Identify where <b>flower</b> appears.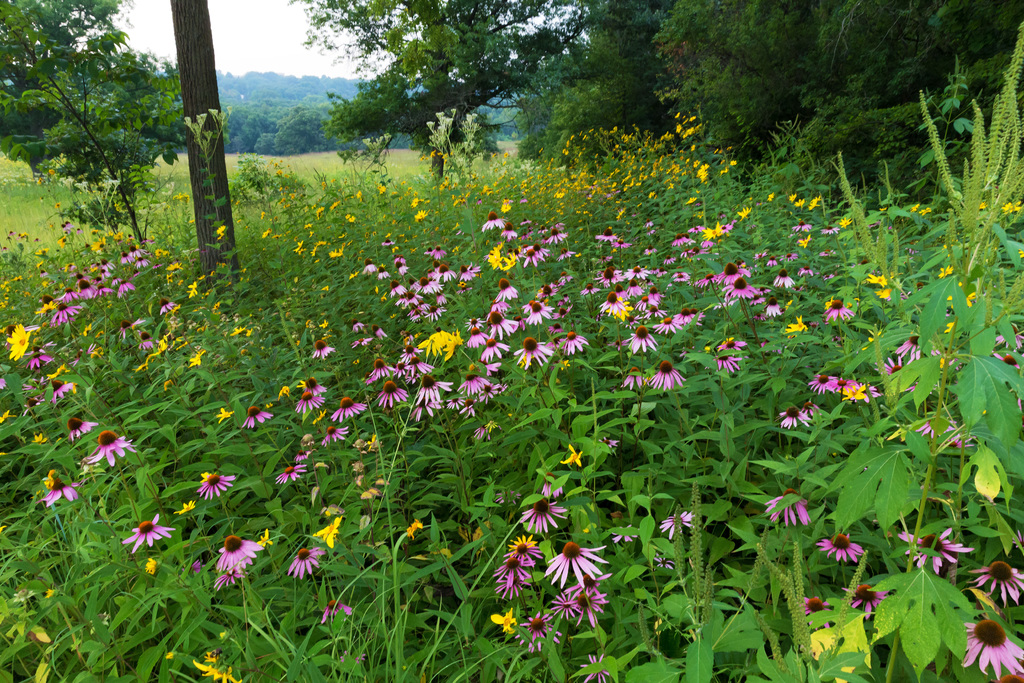
Appears at crop(630, 325, 660, 356).
